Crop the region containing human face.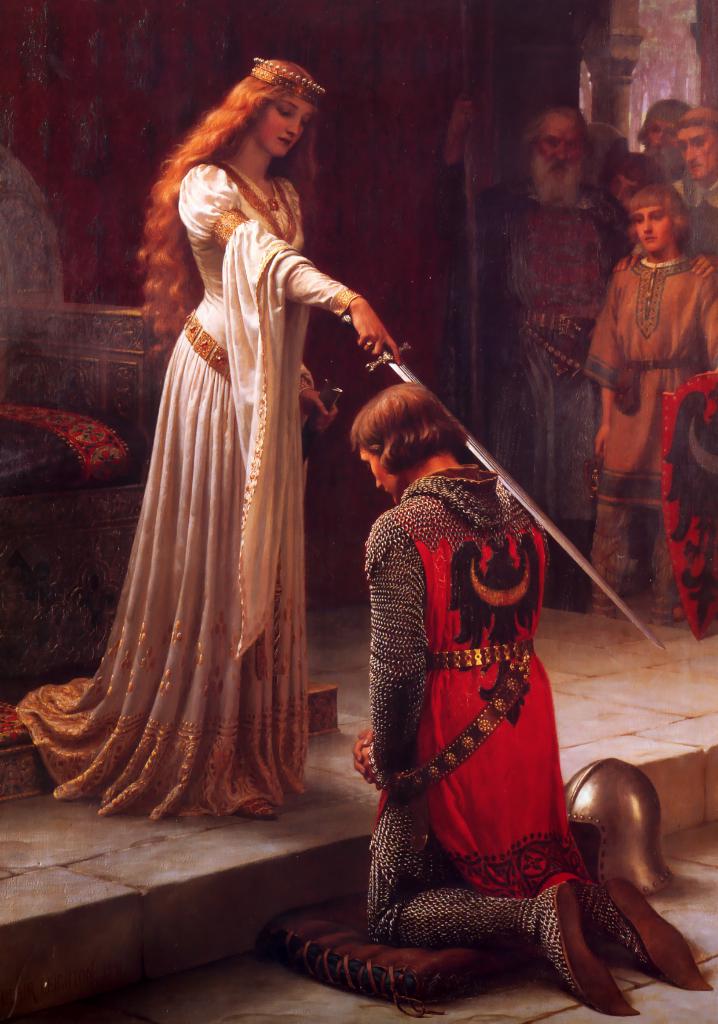
Crop region: Rect(649, 120, 676, 154).
